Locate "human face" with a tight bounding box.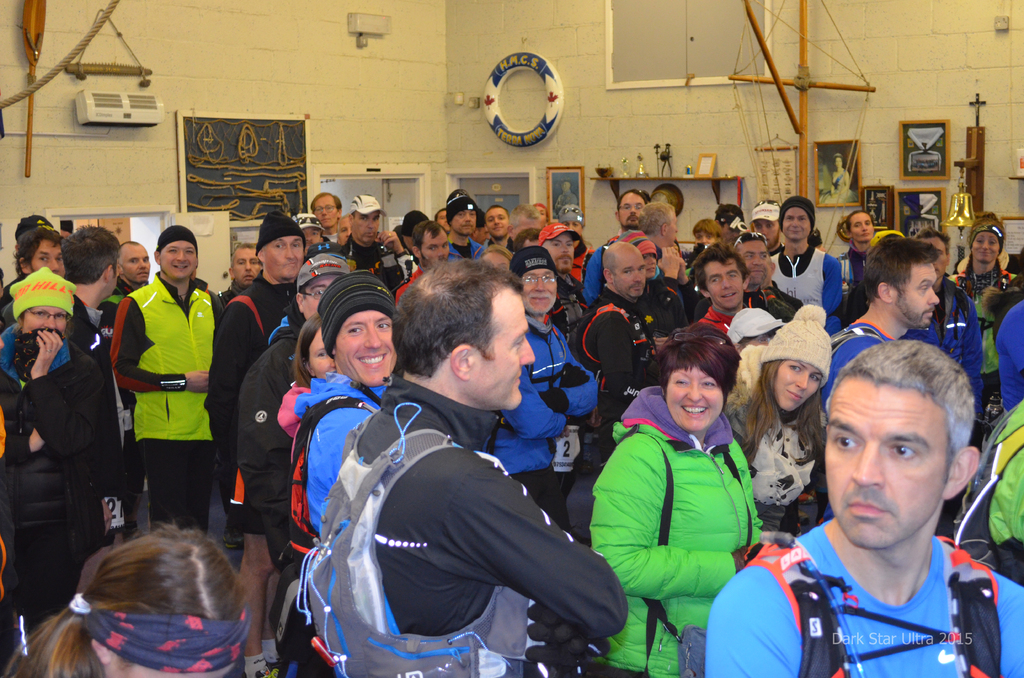
l=892, t=268, r=939, b=329.
